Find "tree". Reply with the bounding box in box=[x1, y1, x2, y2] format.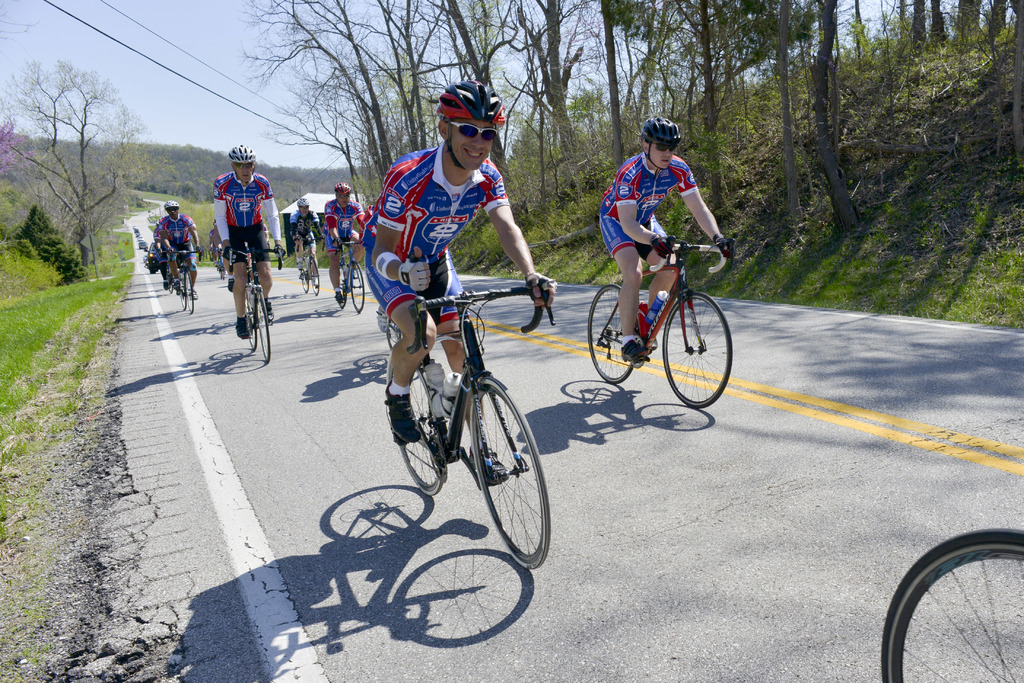
box=[922, 0, 957, 45].
